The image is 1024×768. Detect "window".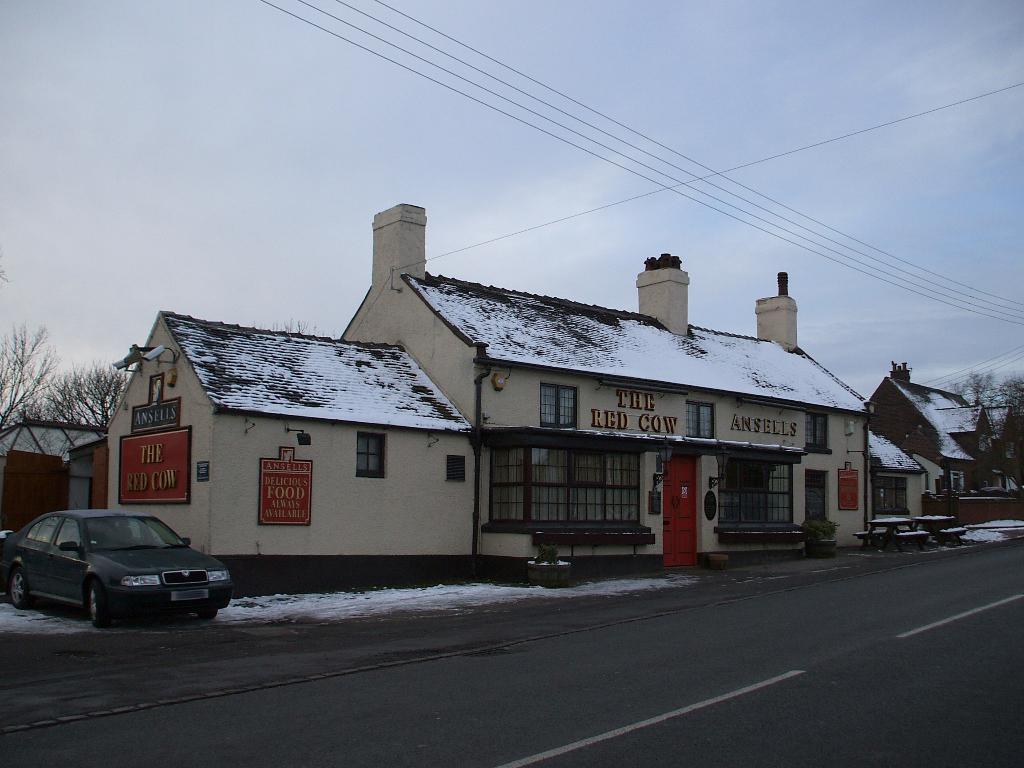
Detection: <box>684,399,715,440</box>.
